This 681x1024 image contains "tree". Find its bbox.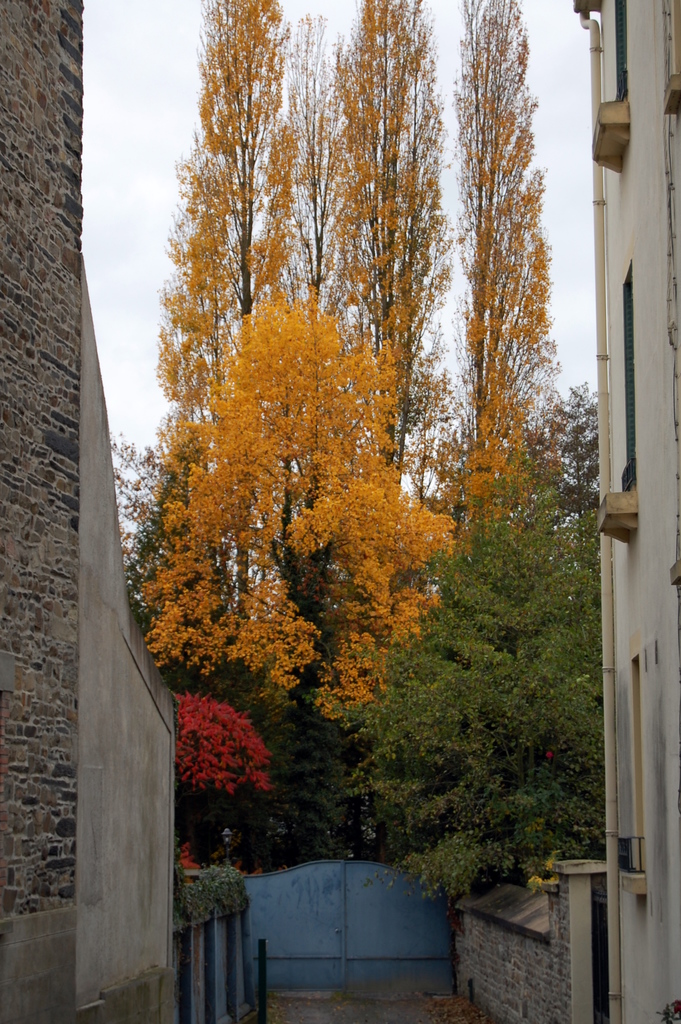
x1=149, y1=0, x2=286, y2=628.
